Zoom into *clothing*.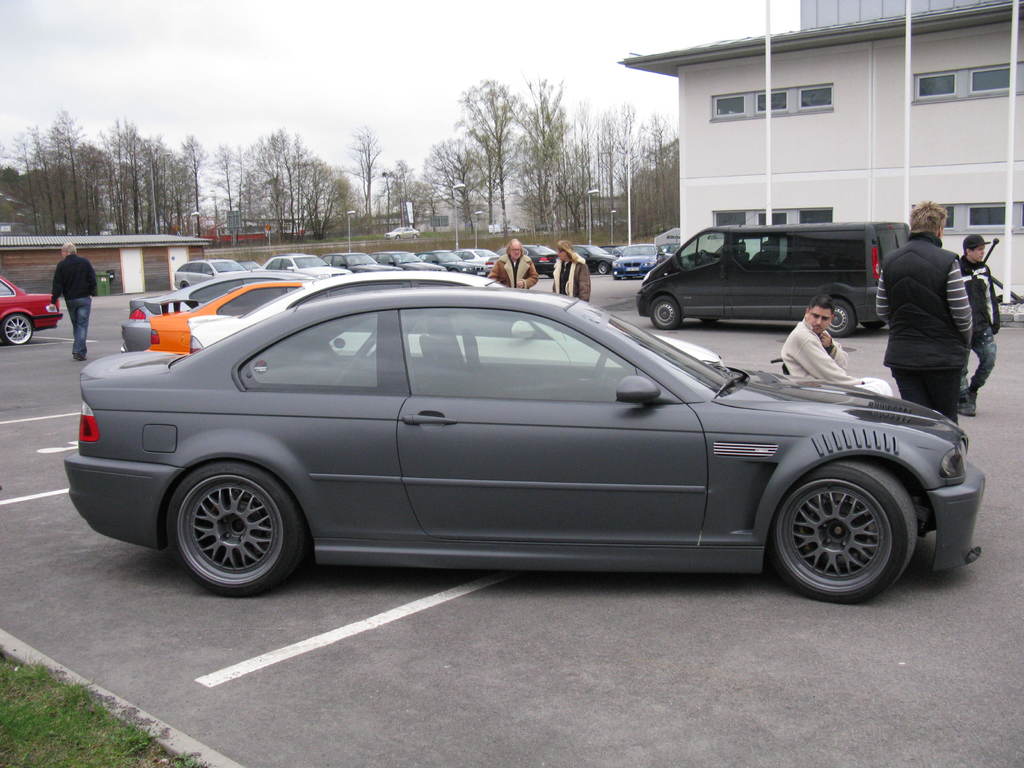
Zoom target: 783 319 879 389.
